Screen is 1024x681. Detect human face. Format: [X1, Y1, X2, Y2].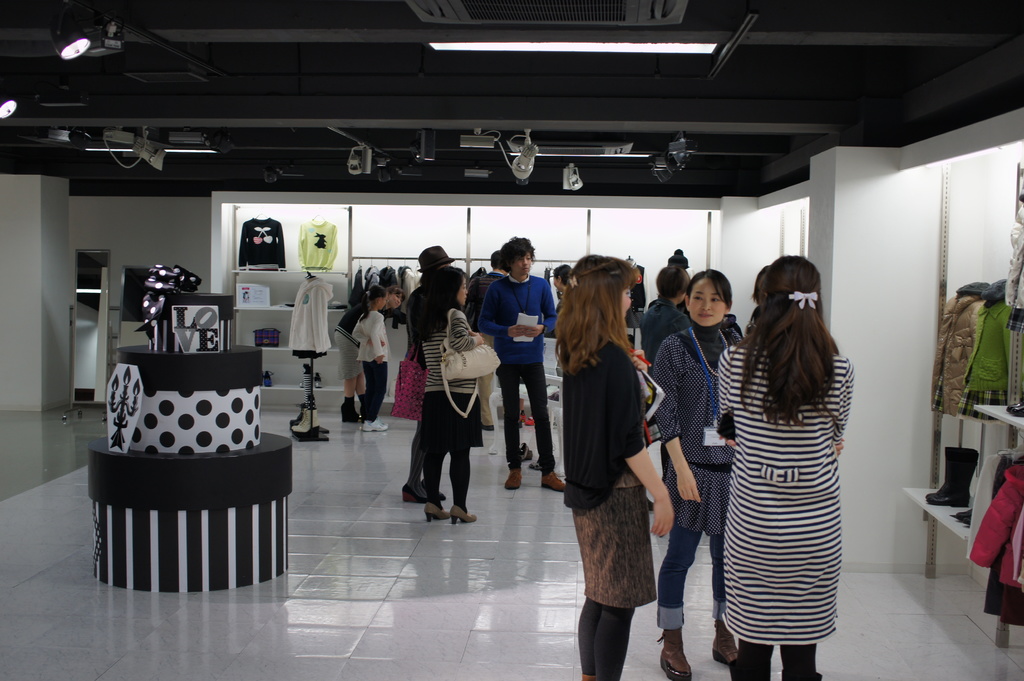
[510, 246, 532, 280].
